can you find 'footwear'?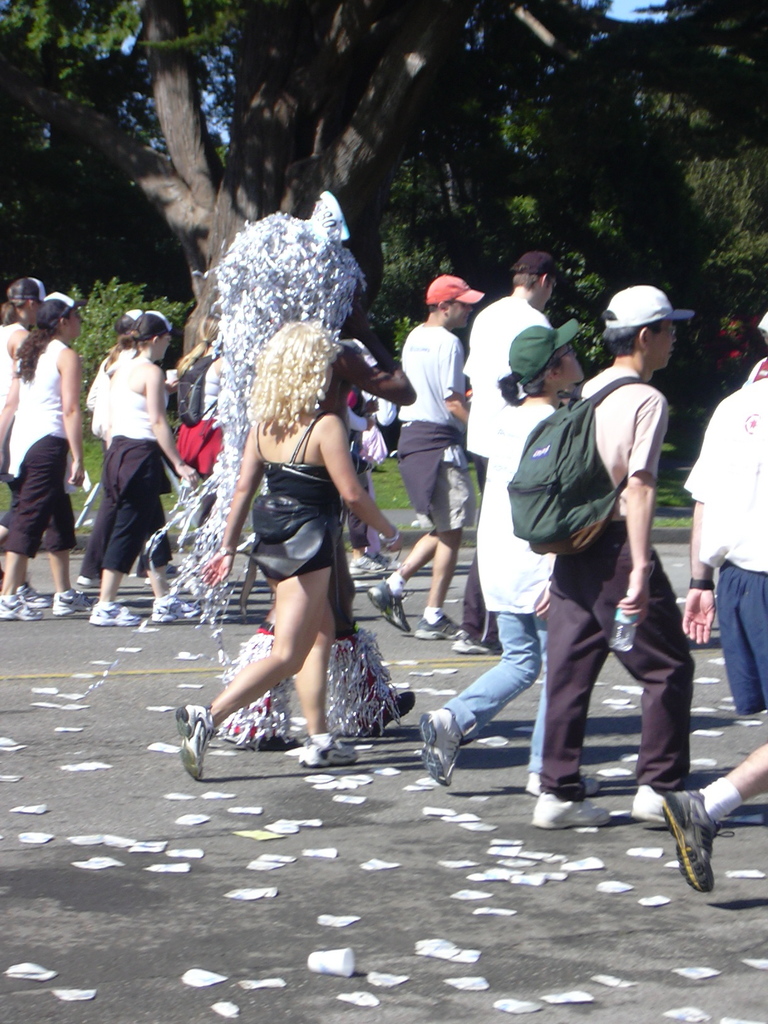
Yes, bounding box: (x1=176, y1=706, x2=221, y2=785).
